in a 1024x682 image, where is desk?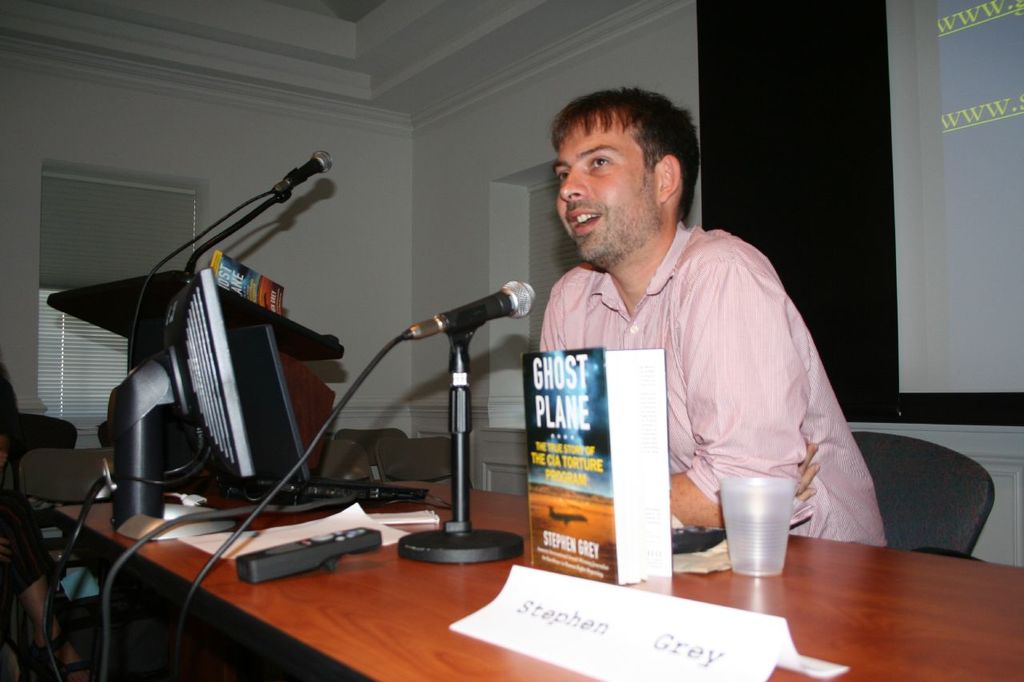
(54,477,1023,681).
